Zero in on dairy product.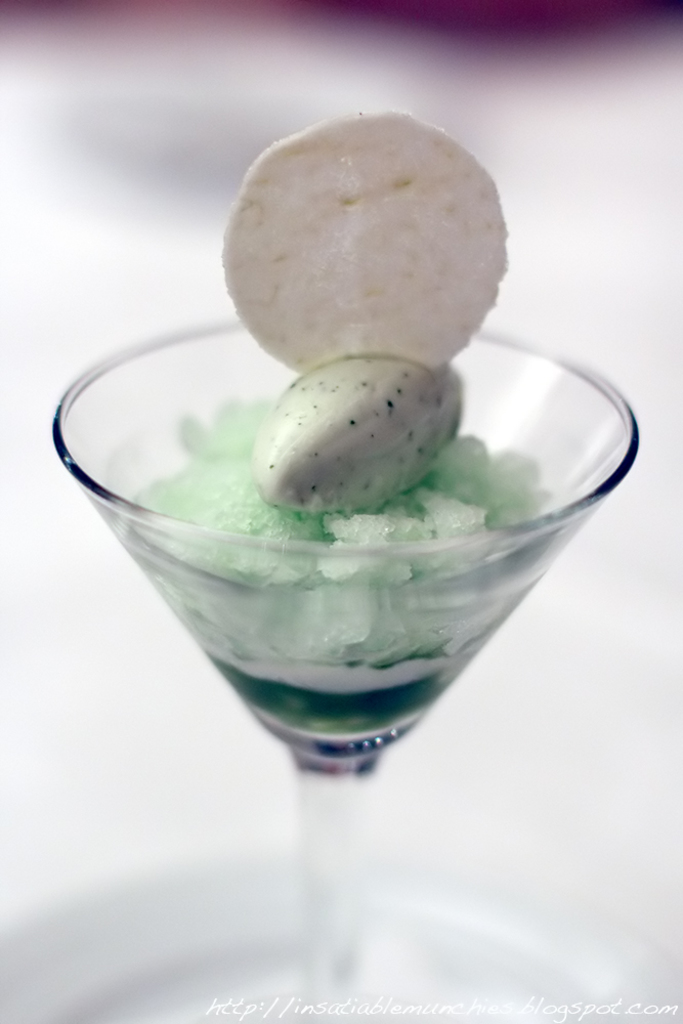
Zeroed in: (x1=218, y1=94, x2=512, y2=368).
